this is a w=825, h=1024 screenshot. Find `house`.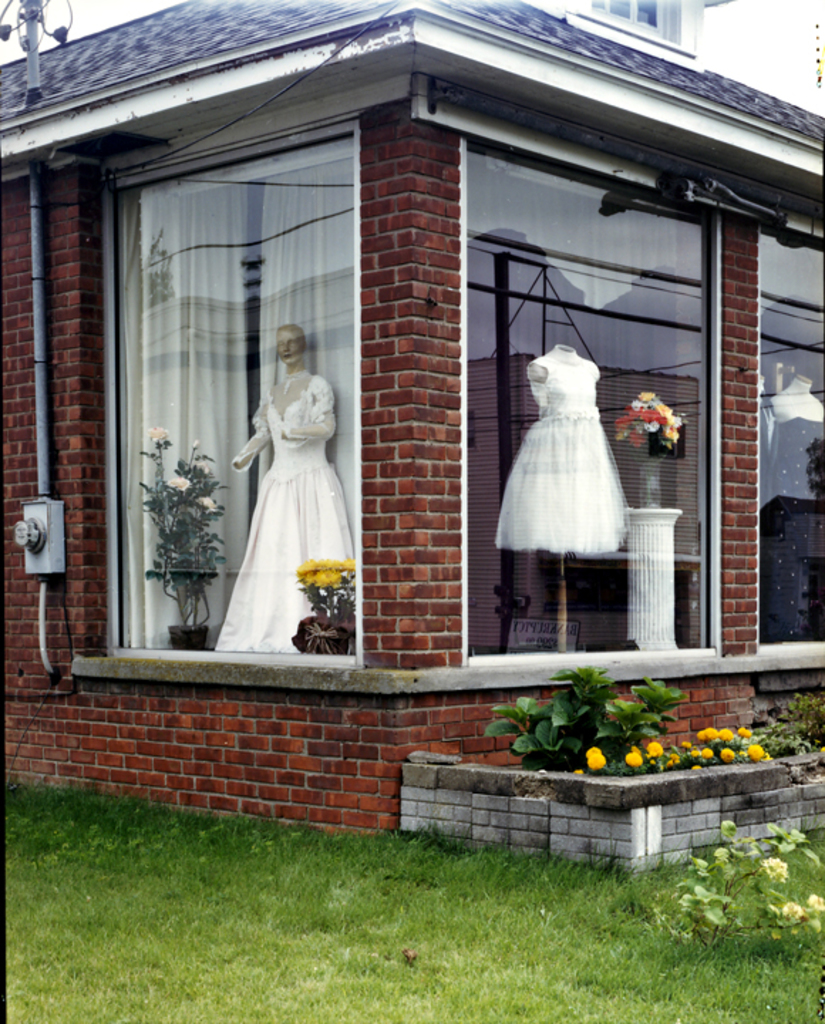
Bounding box: Rect(61, 3, 824, 890).
